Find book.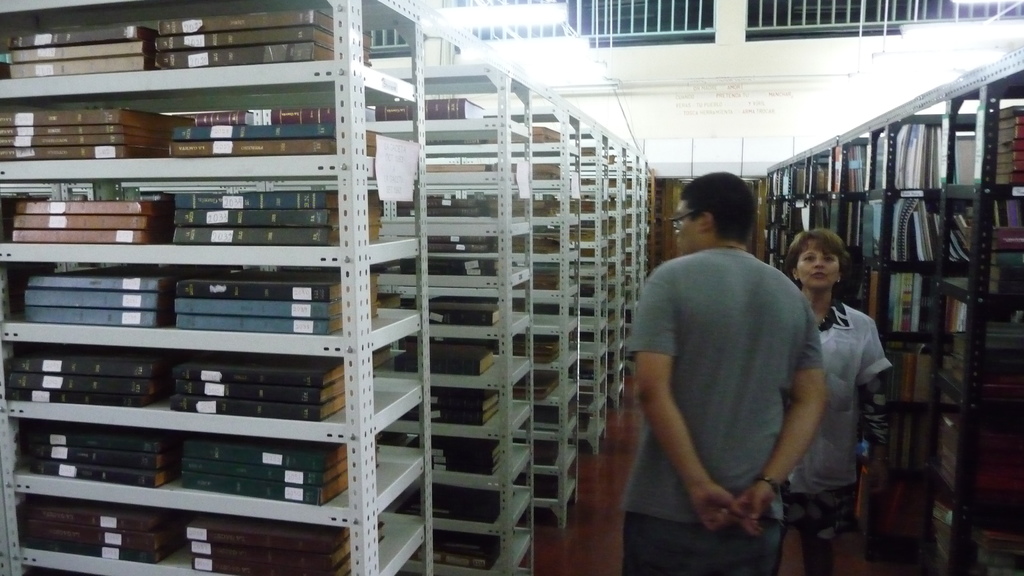
x1=388, y1=96, x2=488, y2=120.
